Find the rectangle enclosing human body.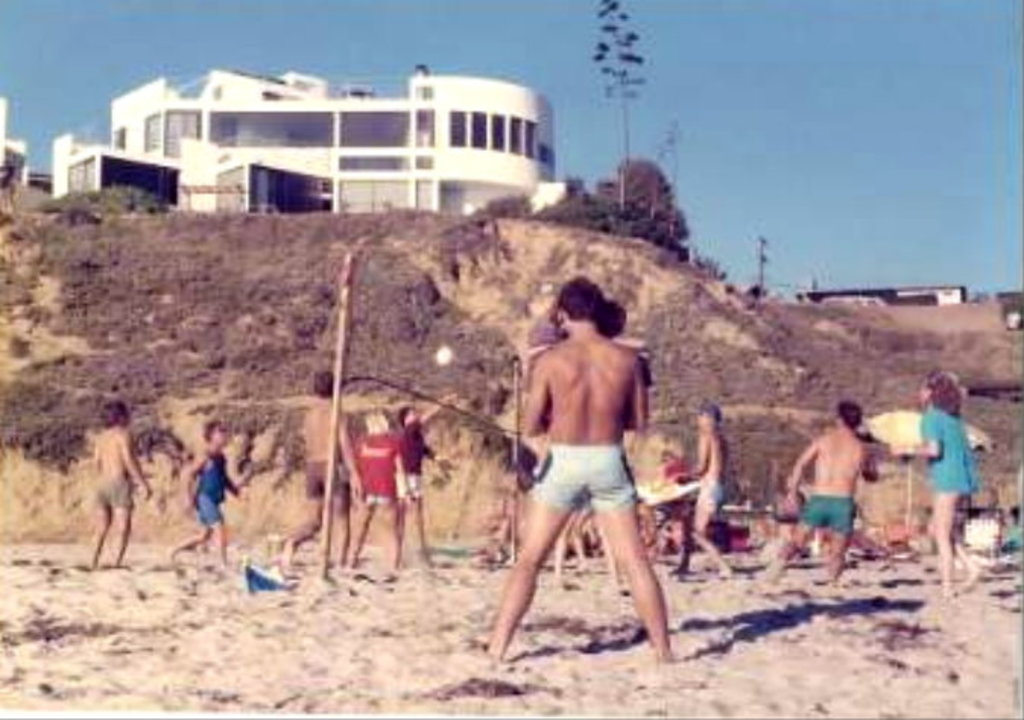
<box>668,396,731,579</box>.
